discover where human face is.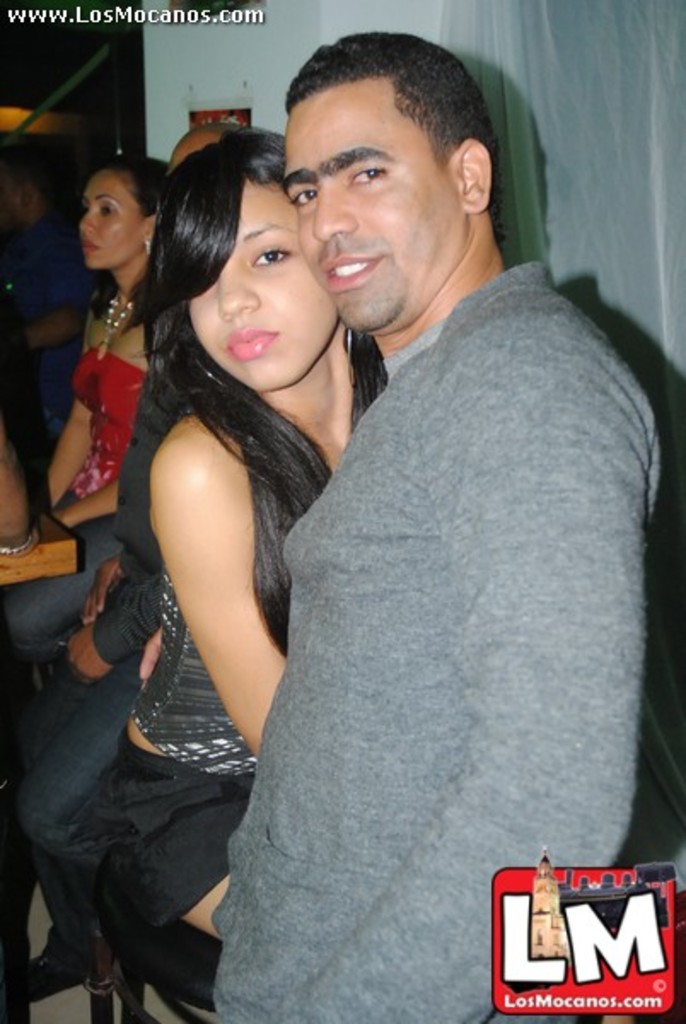
Discovered at [177,177,341,394].
